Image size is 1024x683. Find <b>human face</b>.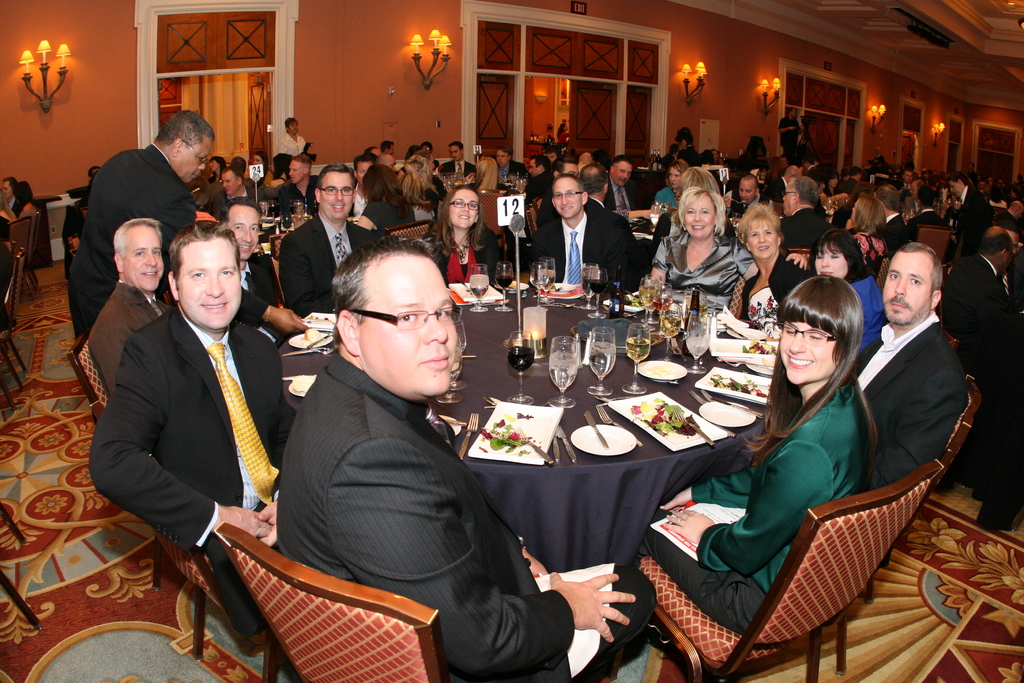
<region>903, 171, 912, 183</region>.
